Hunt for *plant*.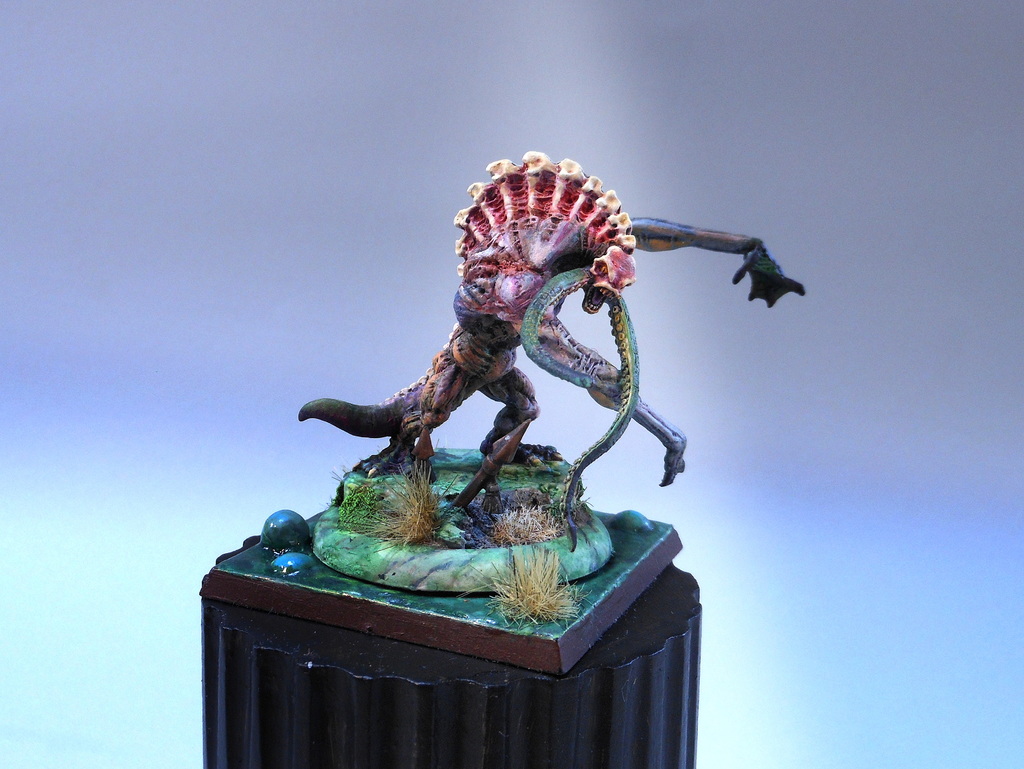
Hunted down at 488,494,558,549.
